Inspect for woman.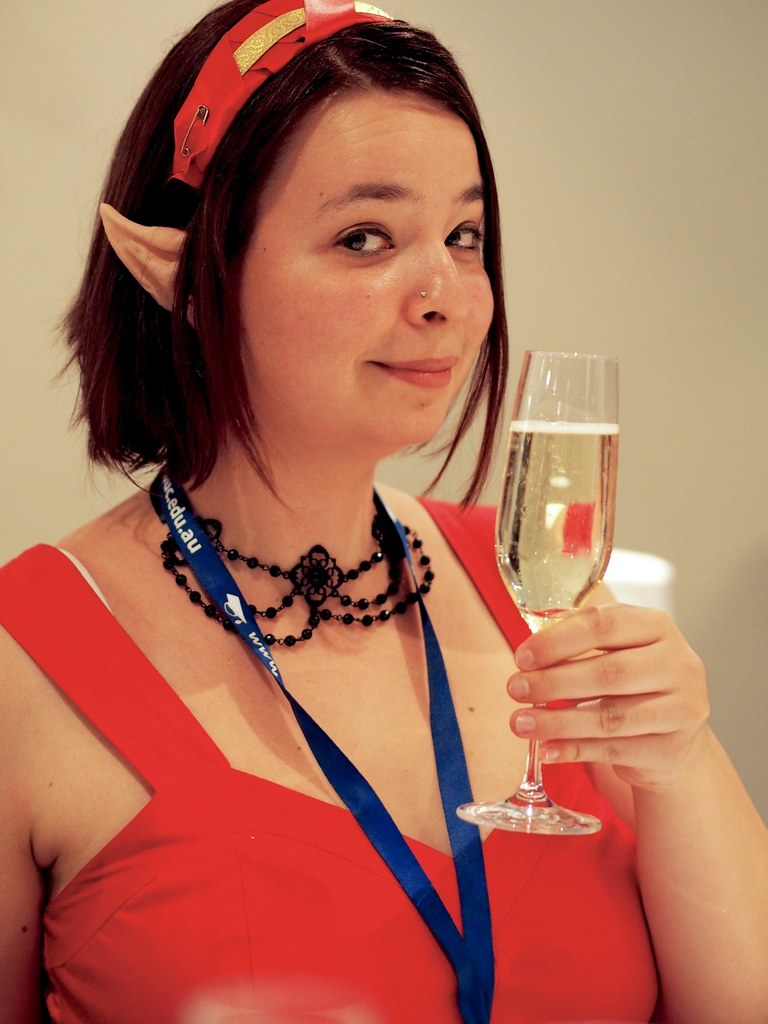
Inspection: Rect(10, 0, 632, 1023).
